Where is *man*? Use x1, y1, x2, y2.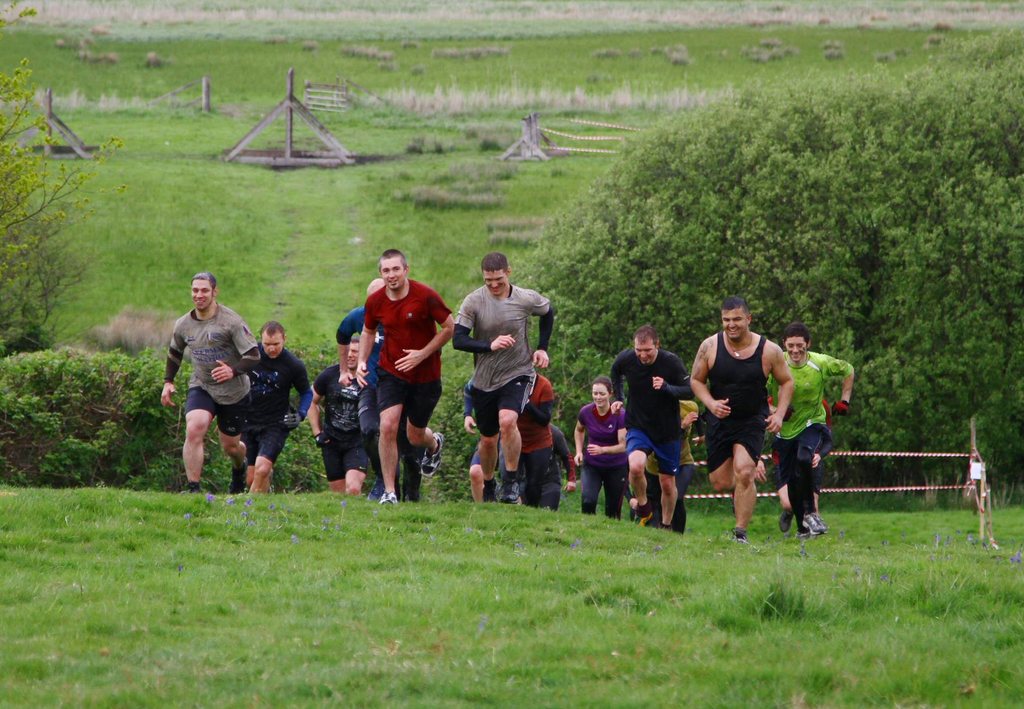
460, 260, 561, 514.
